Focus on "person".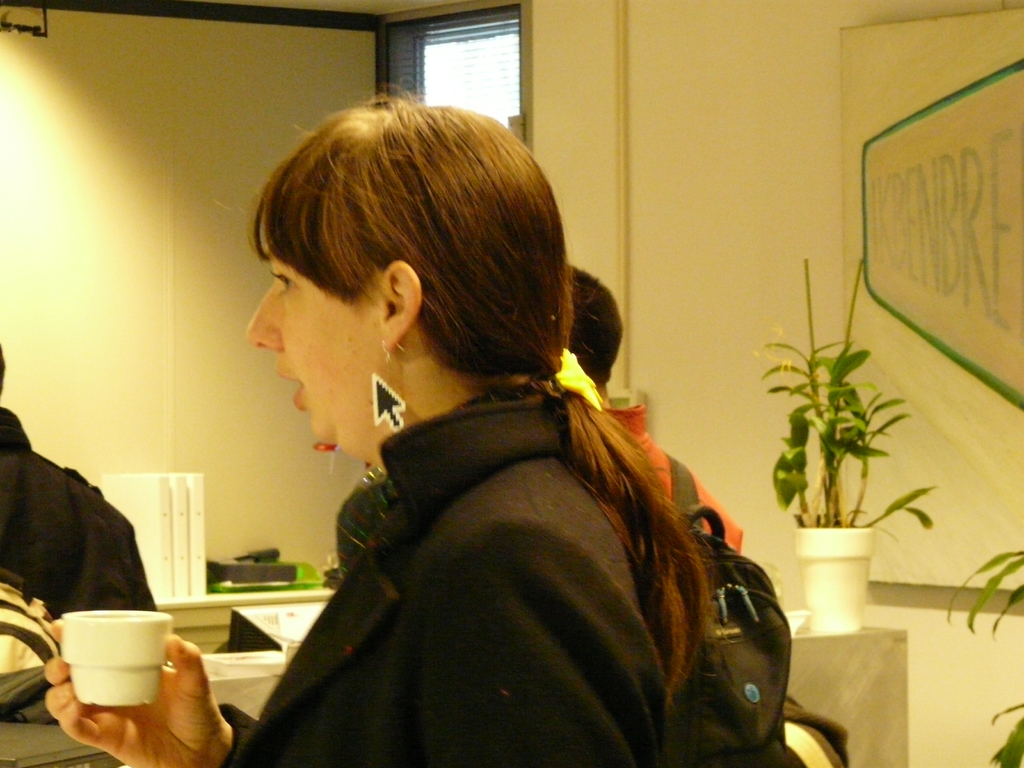
Focused at box=[0, 342, 152, 621].
